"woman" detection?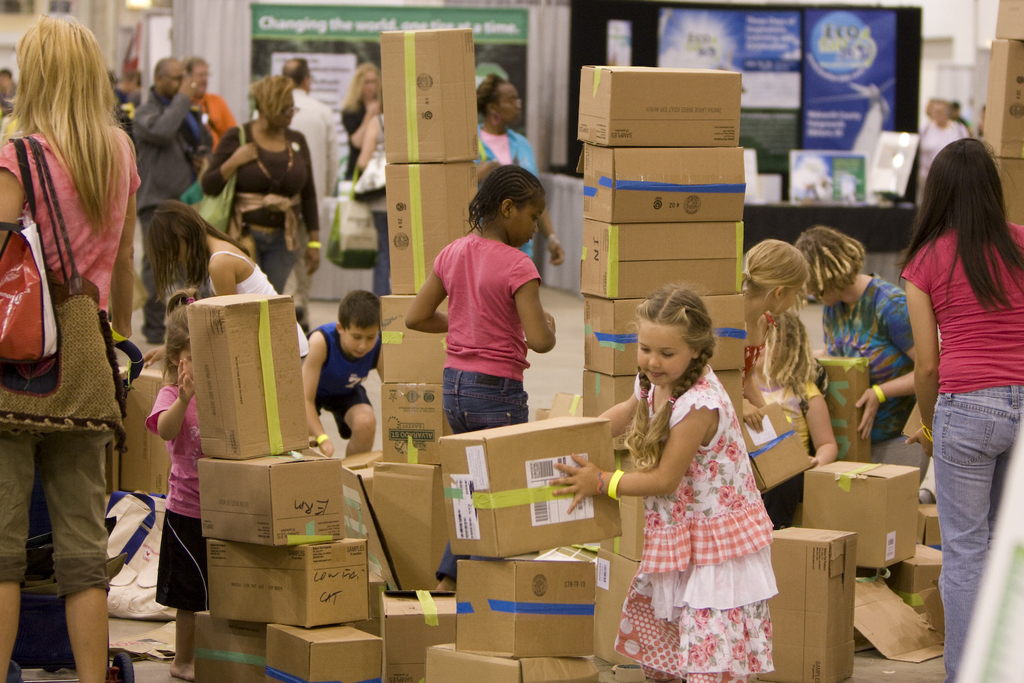
crop(201, 70, 326, 309)
